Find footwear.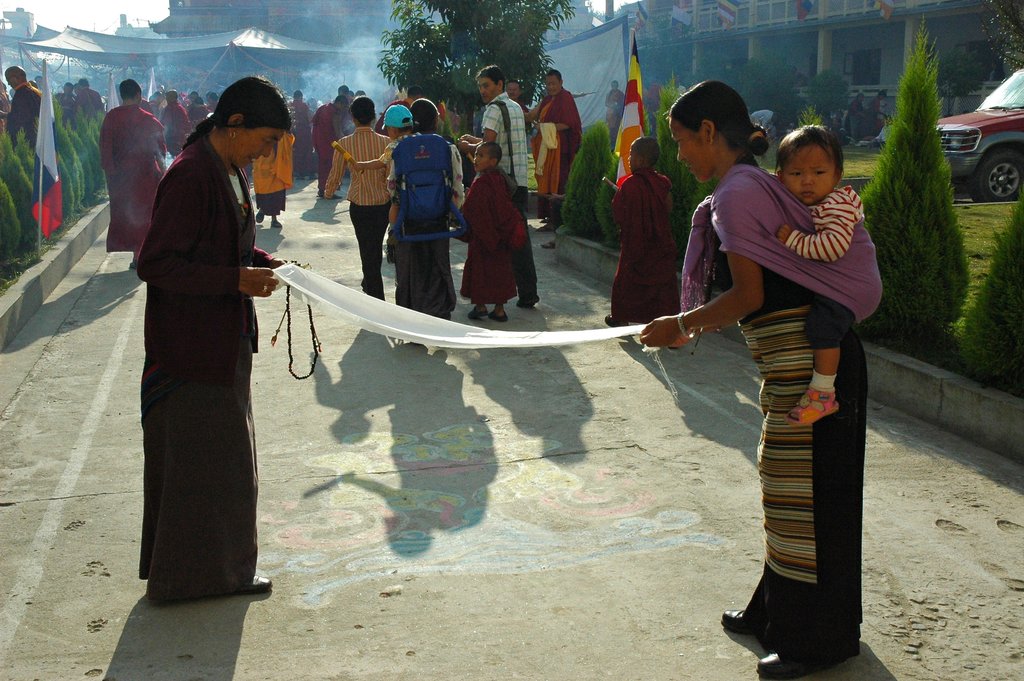
Rect(601, 311, 627, 329).
